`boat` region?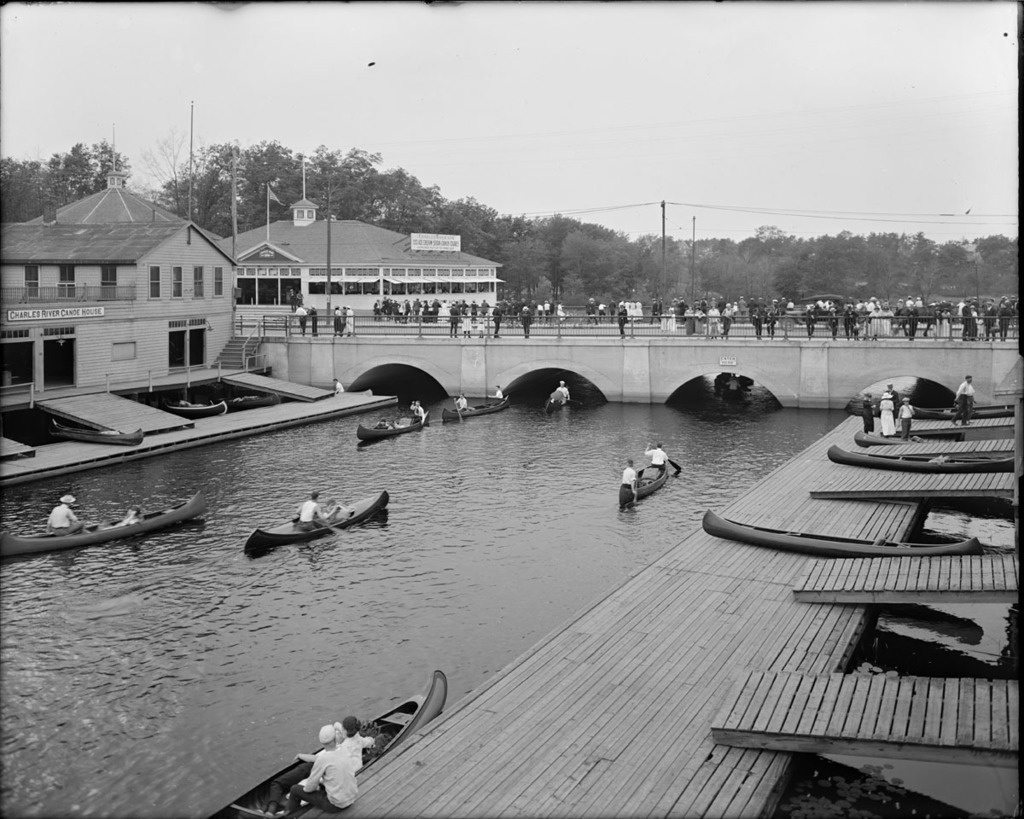
907:395:1023:418
